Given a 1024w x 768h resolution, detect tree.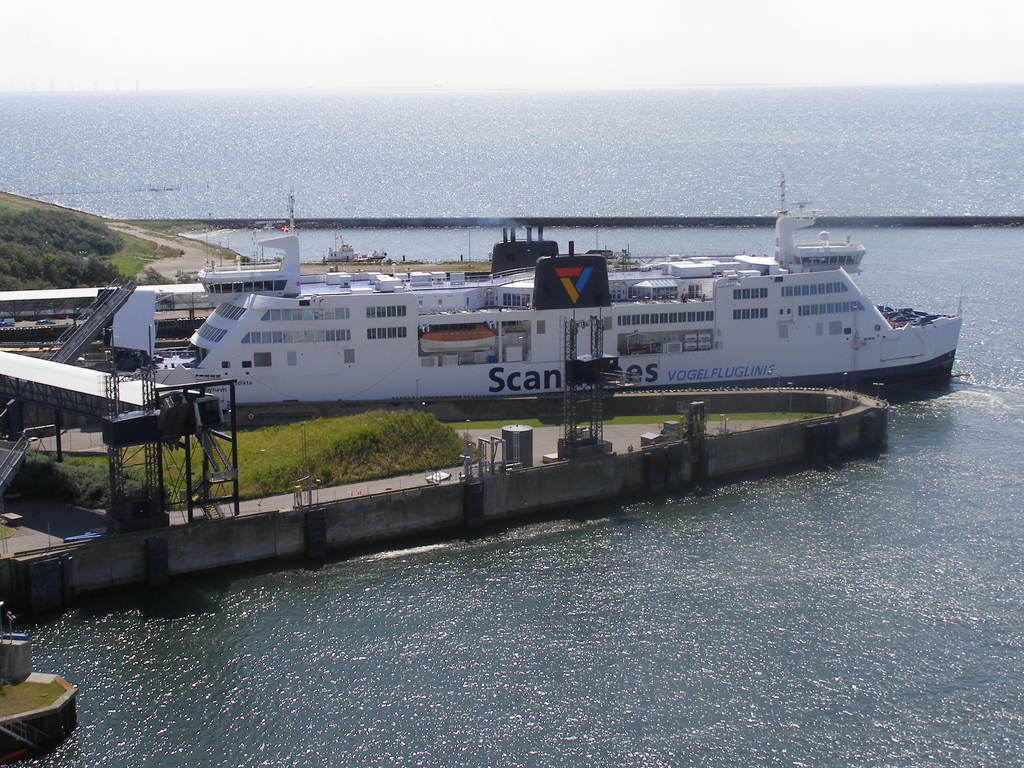
<box>0,208,138,296</box>.
